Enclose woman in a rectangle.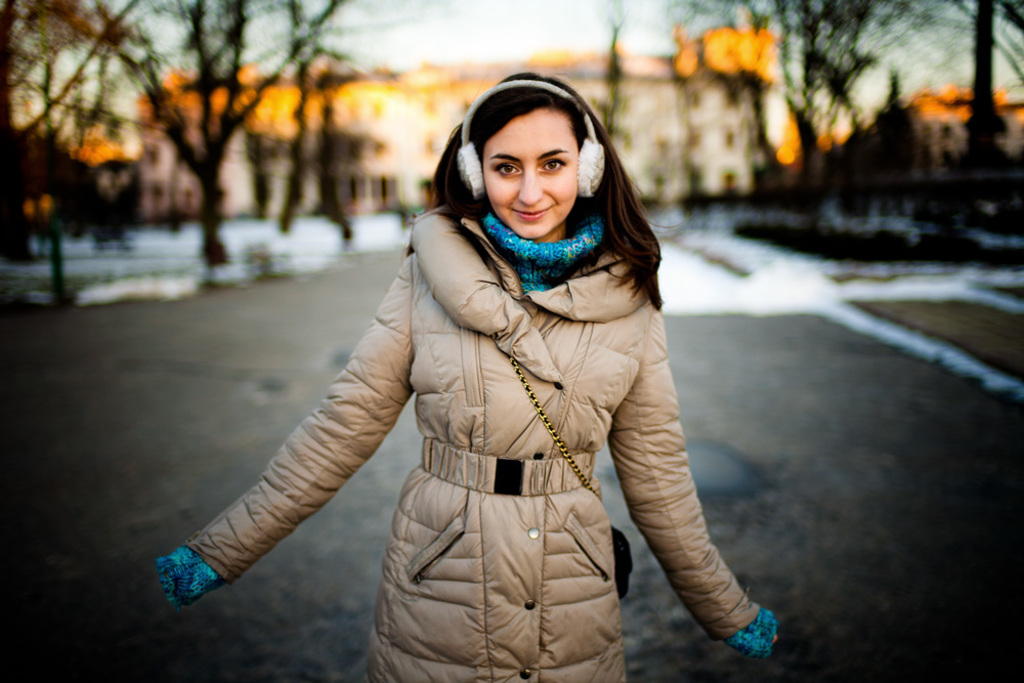
[left=152, top=91, right=806, bottom=664].
